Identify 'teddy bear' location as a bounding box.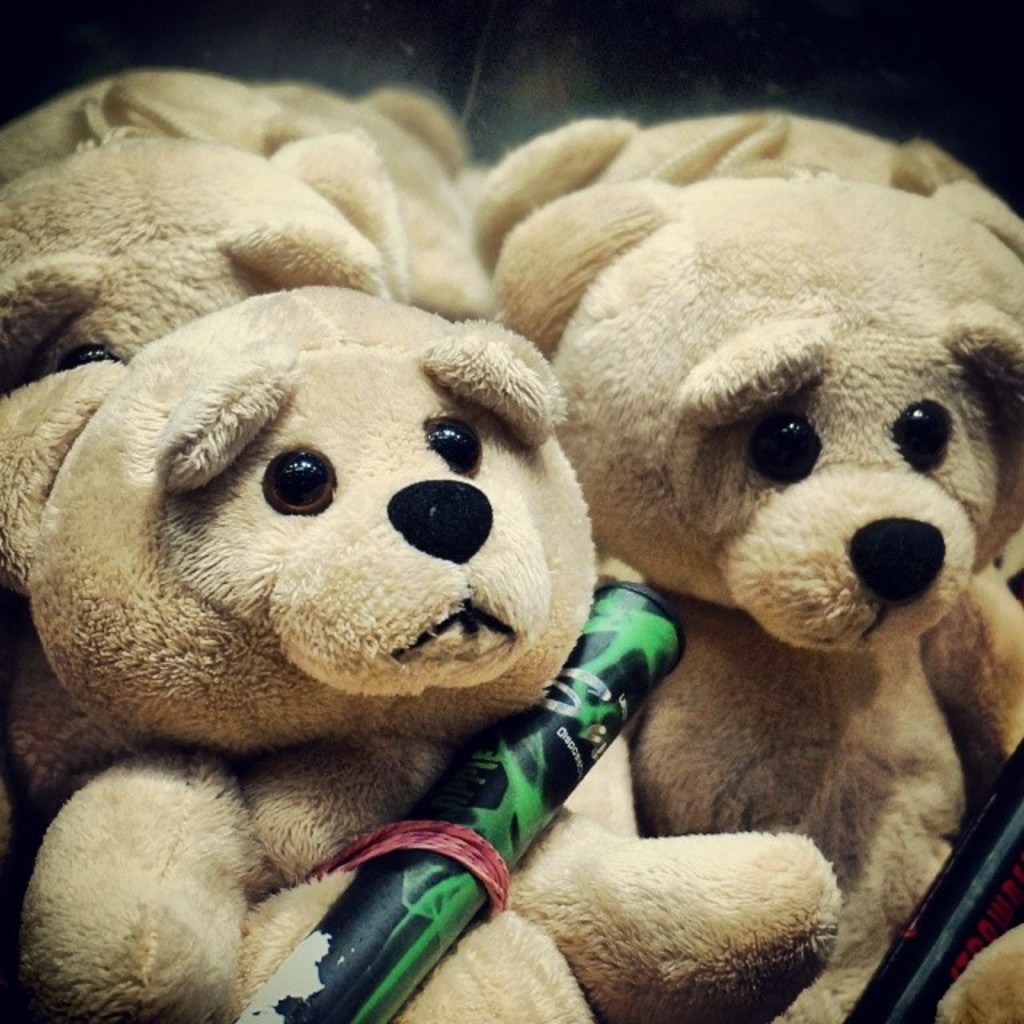
rect(0, 285, 846, 1022).
